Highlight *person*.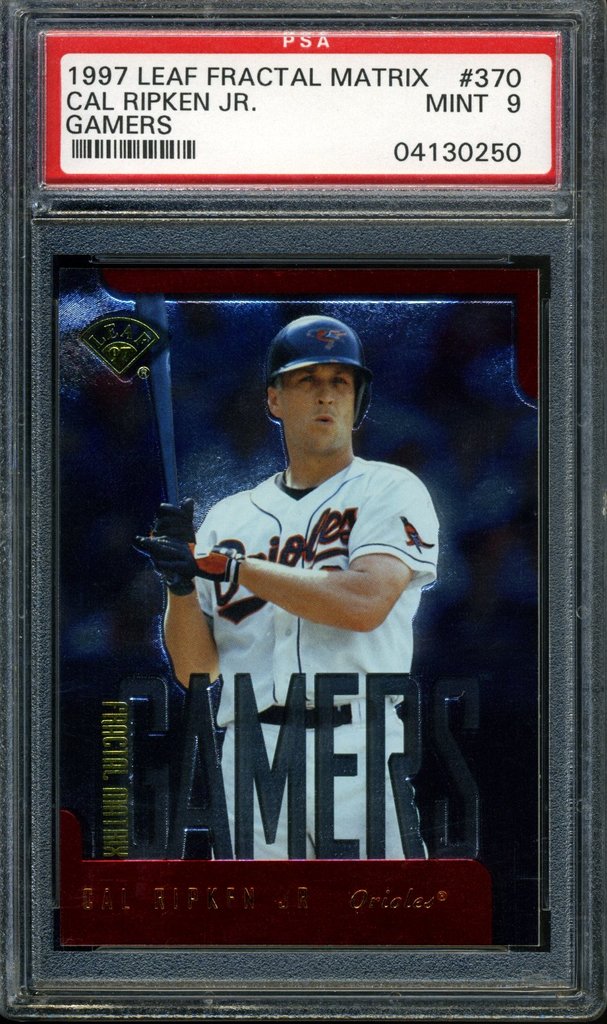
Highlighted region: [155,308,440,865].
